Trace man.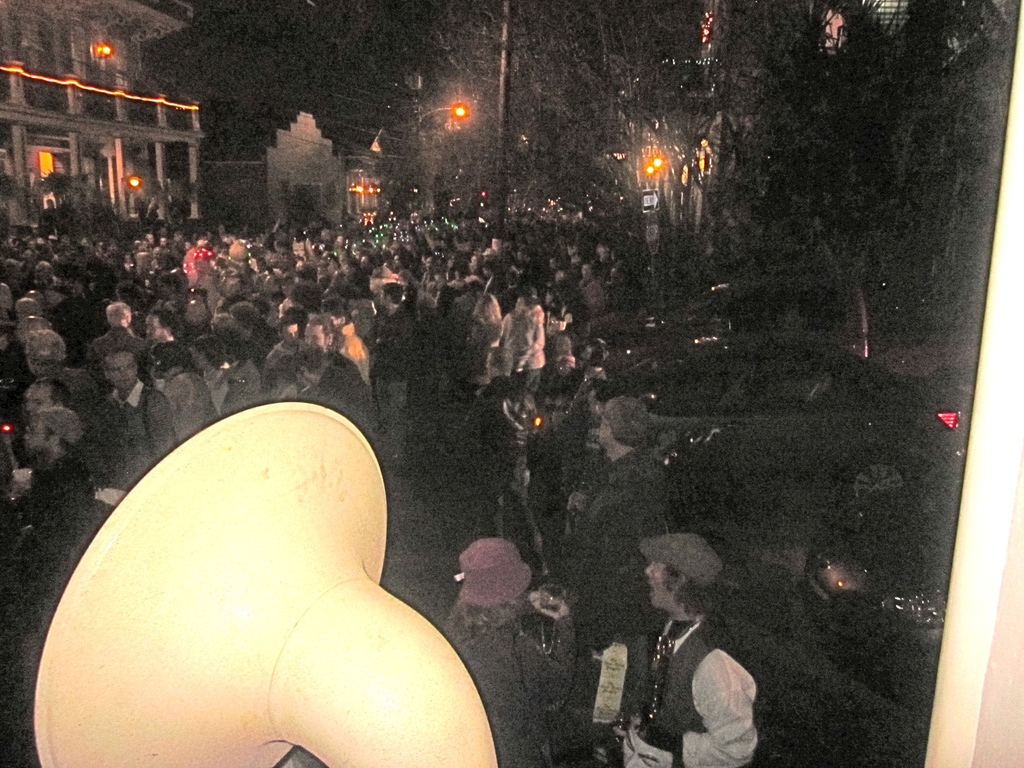
Traced to bbox=(86, 298, 148, 360).
